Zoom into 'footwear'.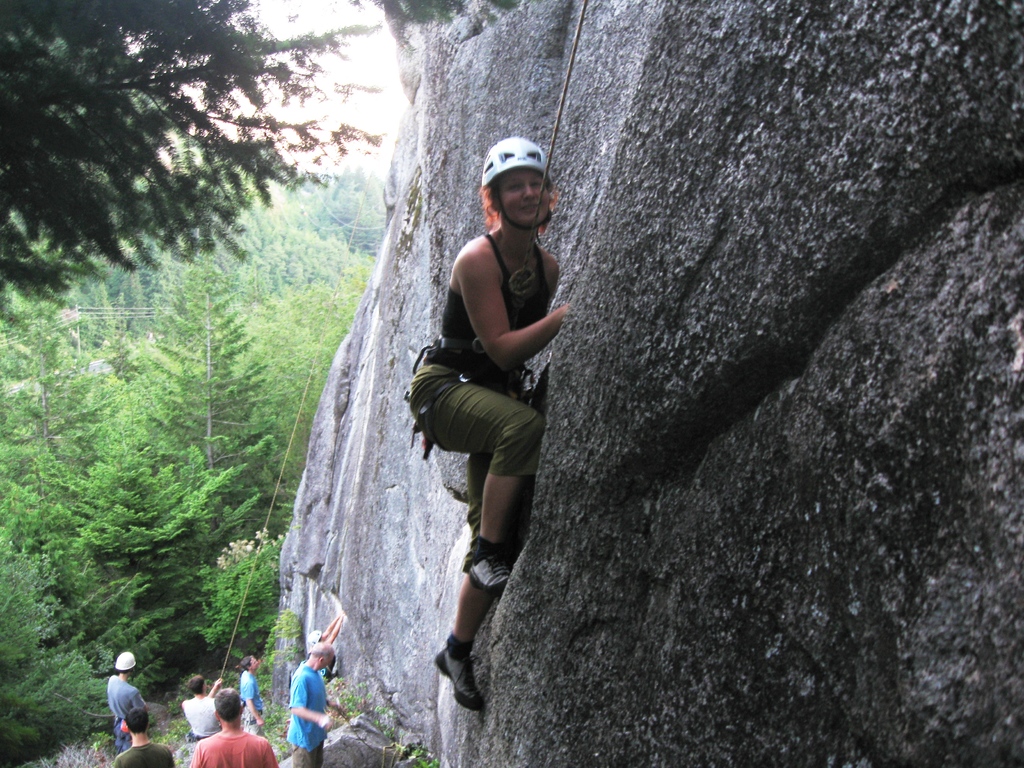
Zoom target: 464, 540, 518, 596.
